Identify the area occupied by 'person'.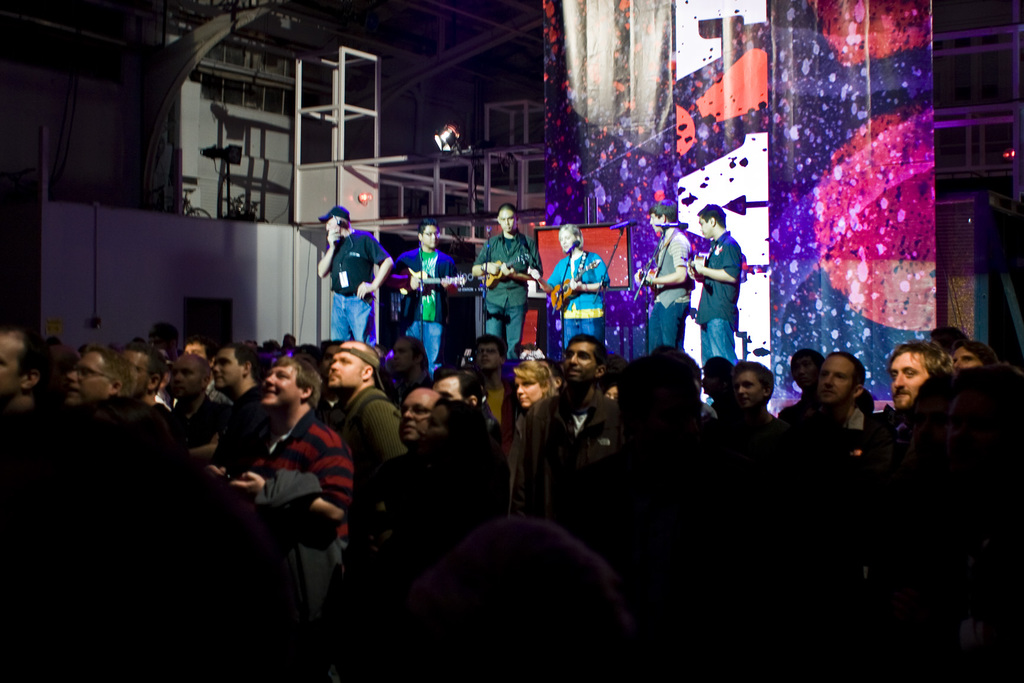
Area: pyautogui.locateOnScreen(890, 335, 959, 440).
